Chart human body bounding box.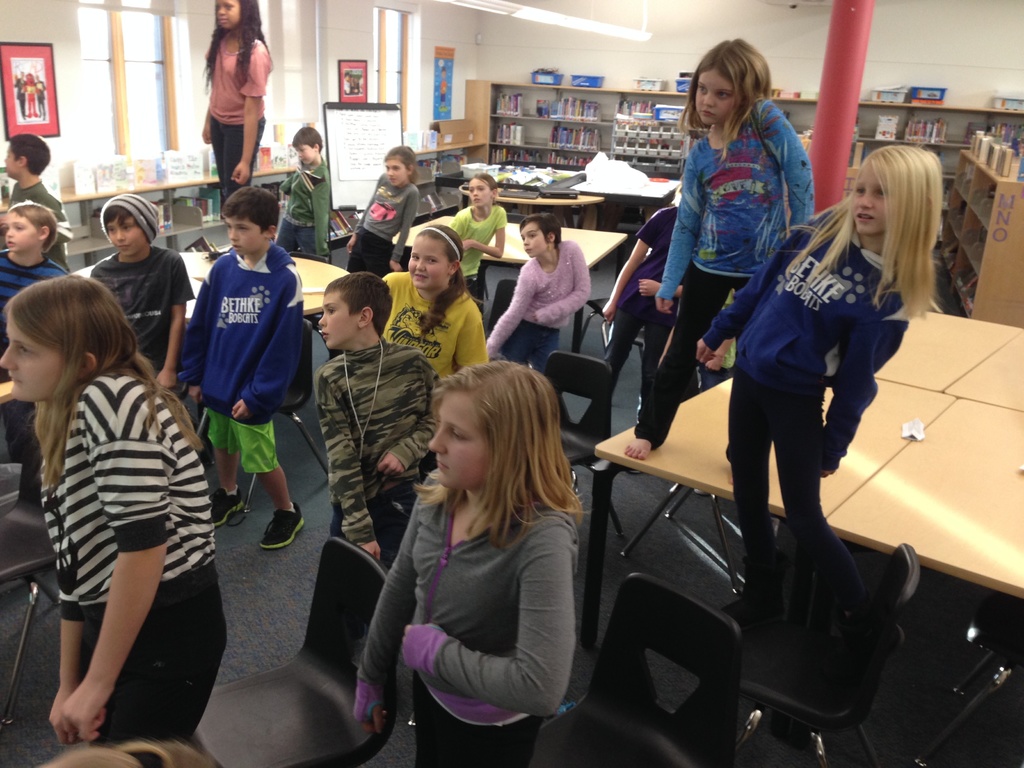
Charted: box=[201, 32, 275, 221].
